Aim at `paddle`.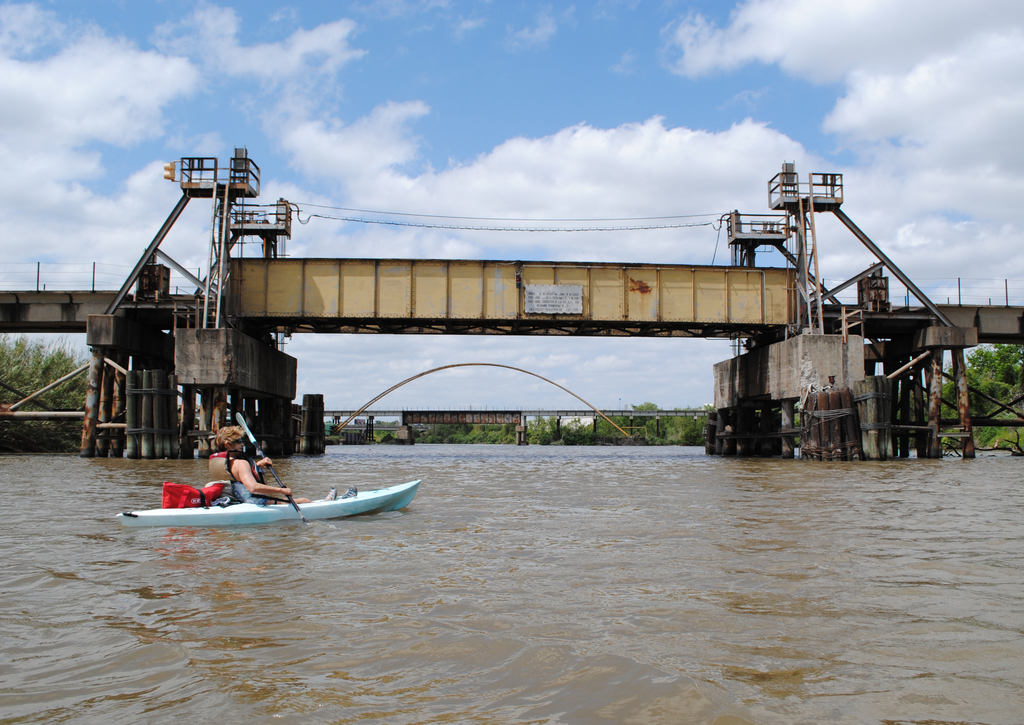
Aimed at BBox(236, 412, 309, 526).
